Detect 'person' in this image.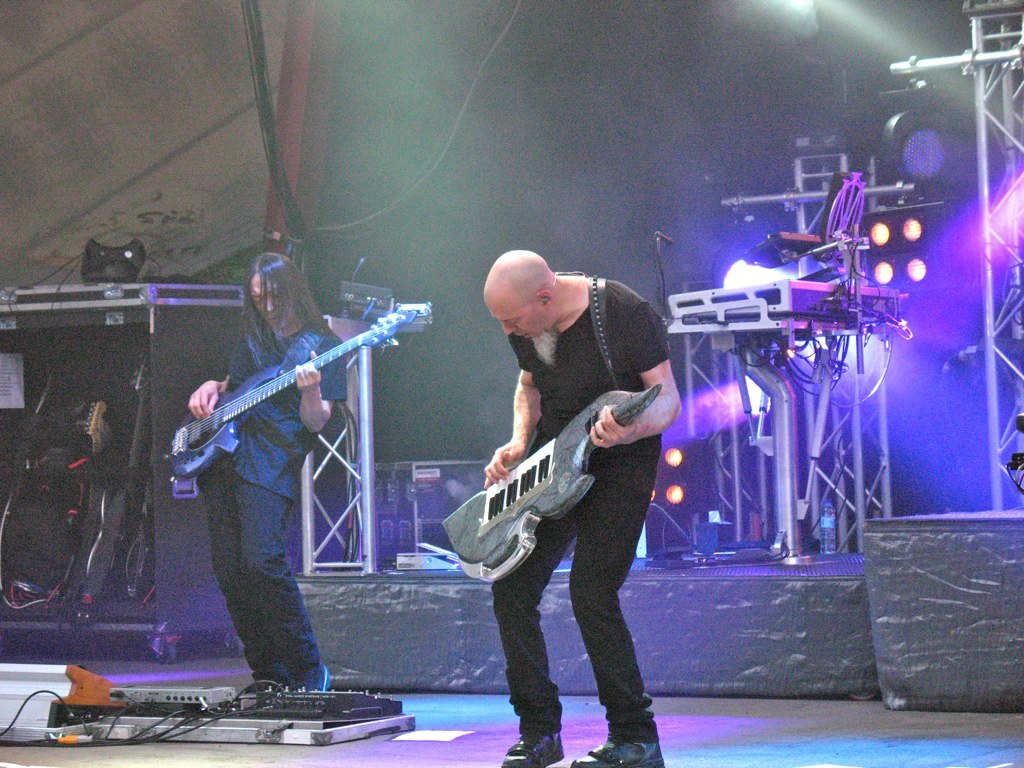
Detection: <bbox>165, 186, 392, 669</bbox>.
